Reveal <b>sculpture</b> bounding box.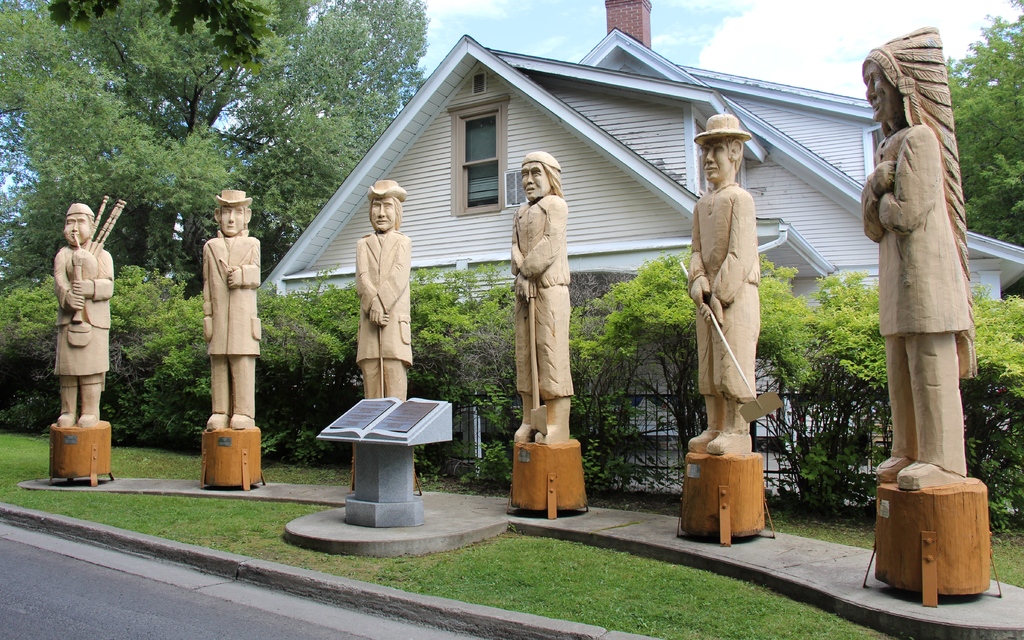
Revealed: [left=199, top=187, right=252, bottom=432].
